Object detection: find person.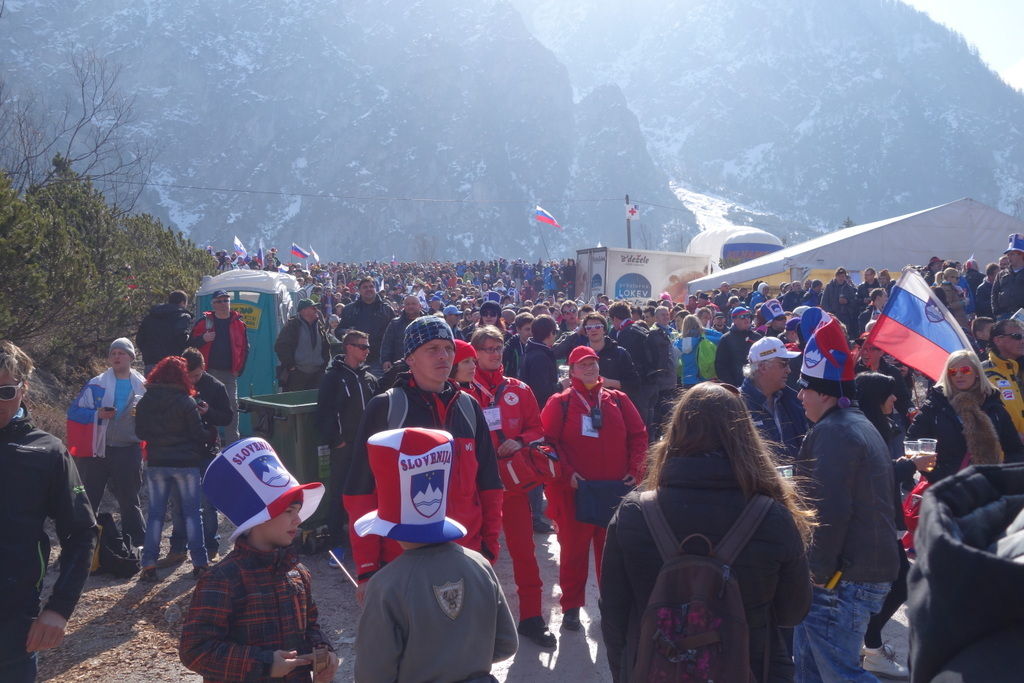
bbox=(549, 358, 650, 563).
